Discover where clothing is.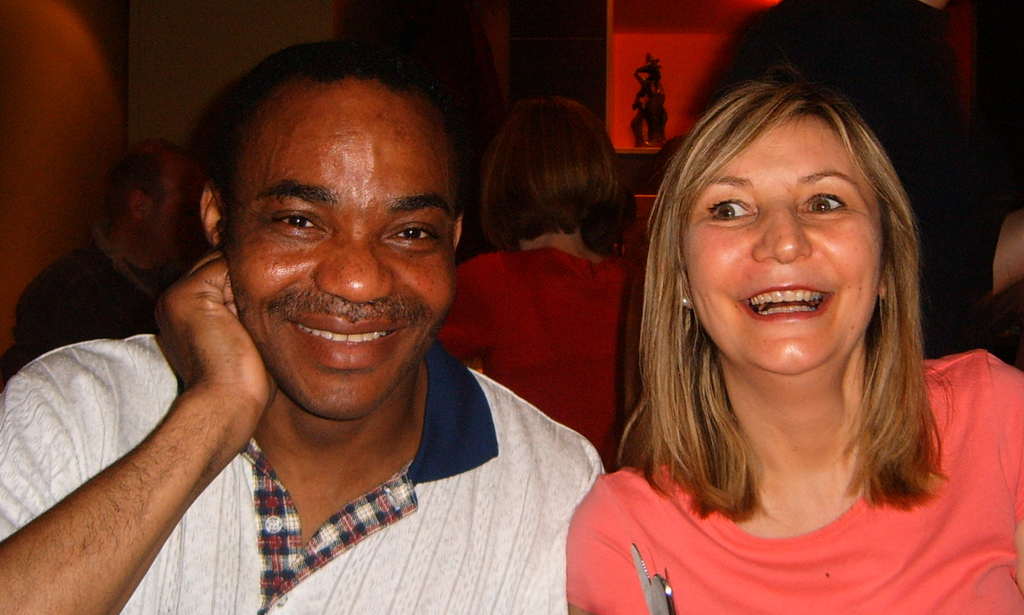
Discovered at [x1=0, y1=222, x2=162, y2=388].
